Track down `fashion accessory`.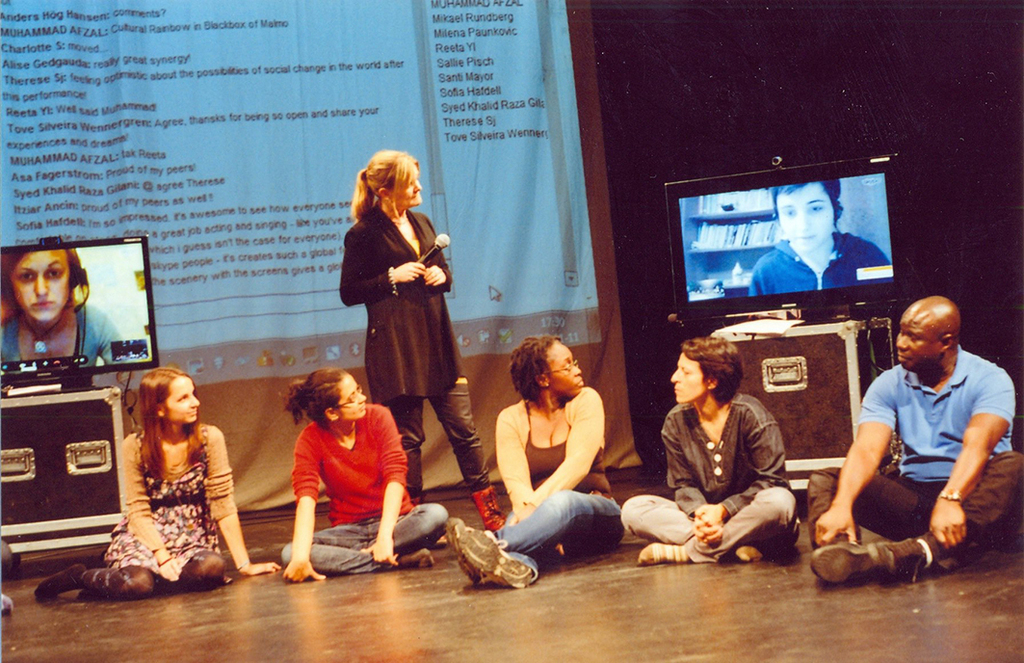
Tracked to x1=808, y1=539, x2=895, y2=585.
